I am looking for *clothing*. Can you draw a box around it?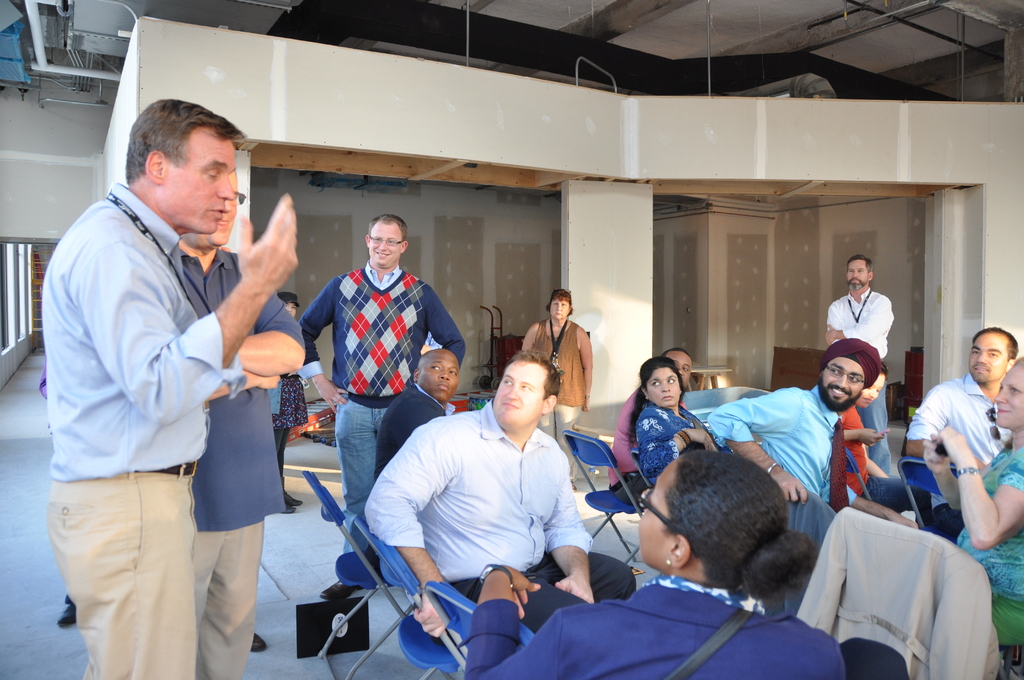
Sure, the bounding box is 364 398 633 639.
